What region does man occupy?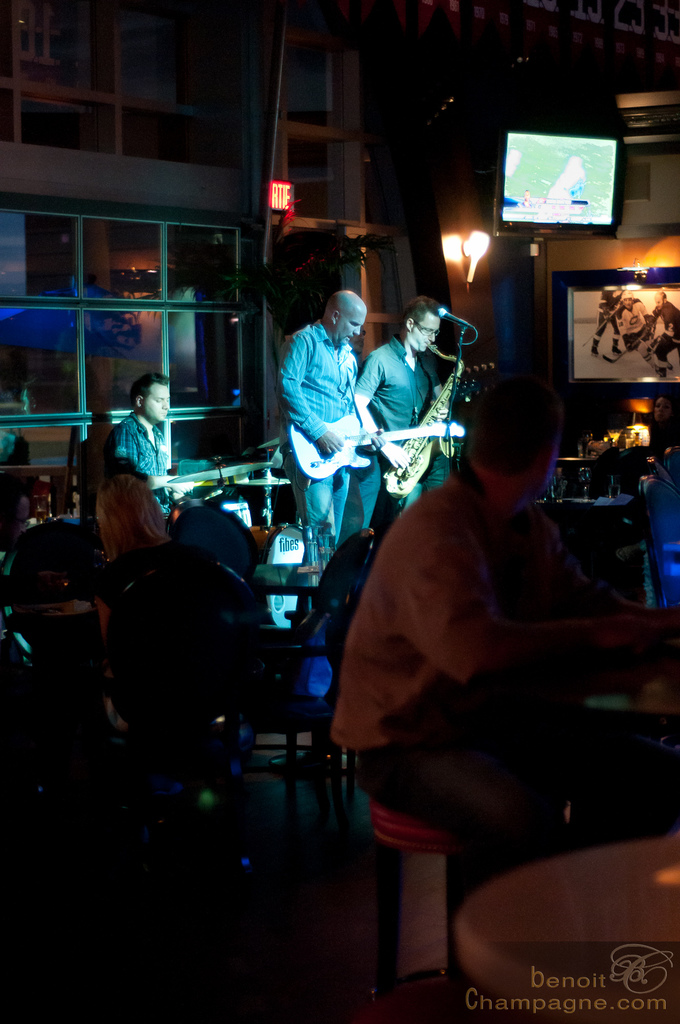
l=588, t=287, r=651, b=357.
